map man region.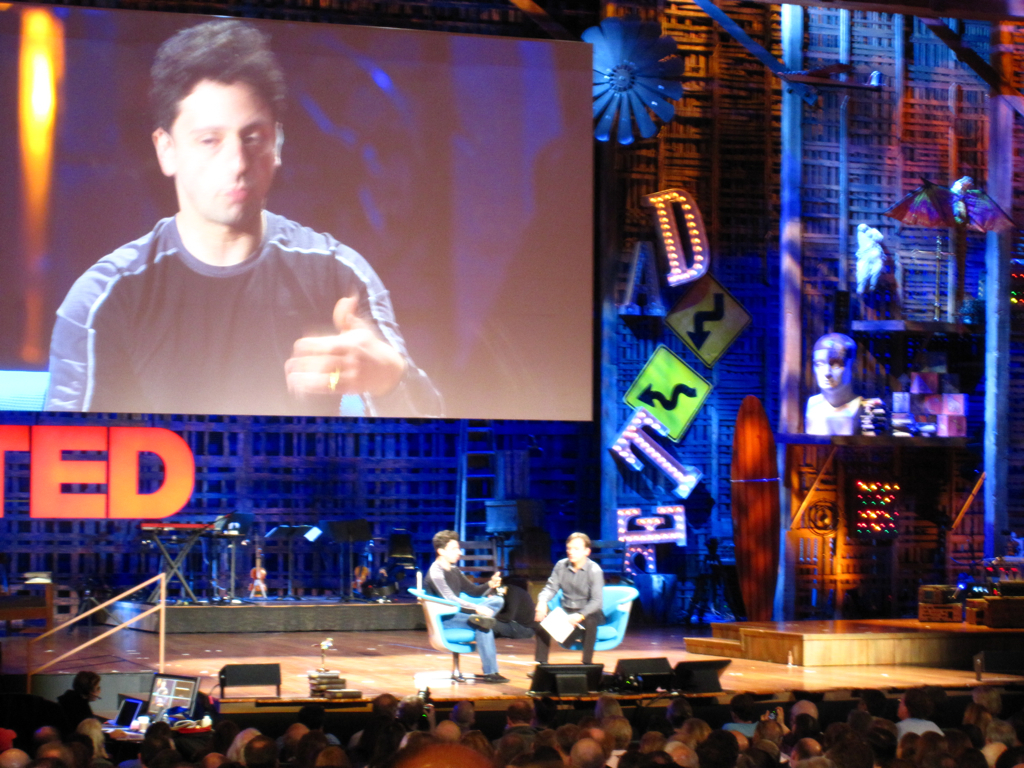
Mapped to [524, 531, 602, 677].
